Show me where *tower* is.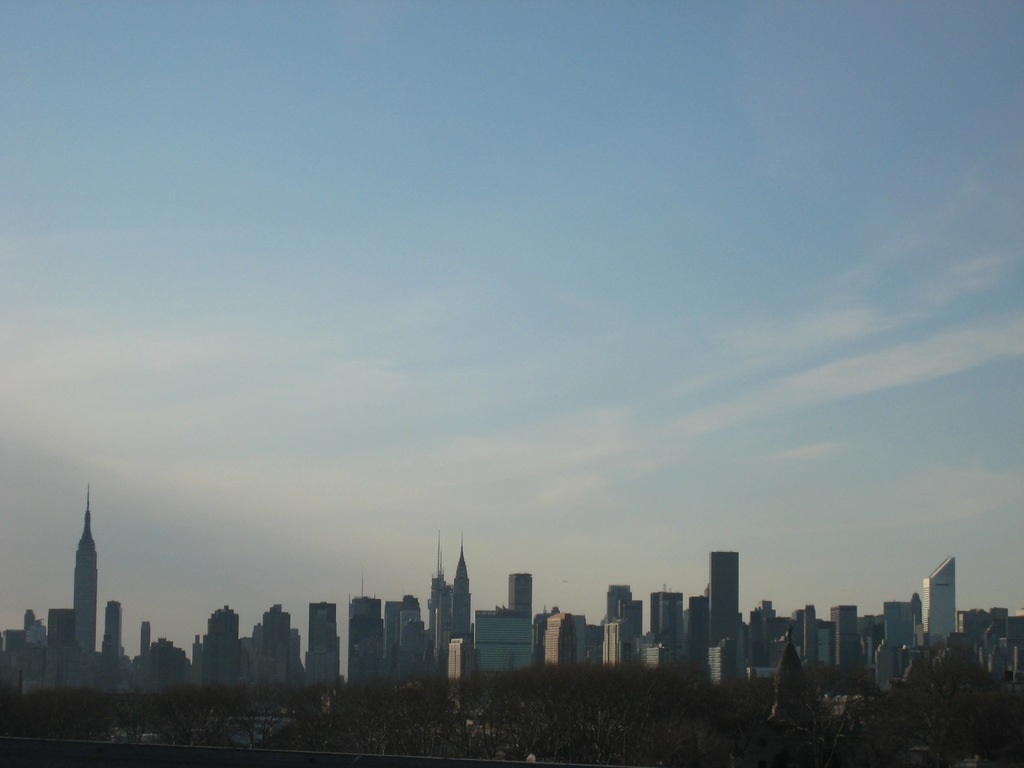
*tower* is at 711 544 739 682.
